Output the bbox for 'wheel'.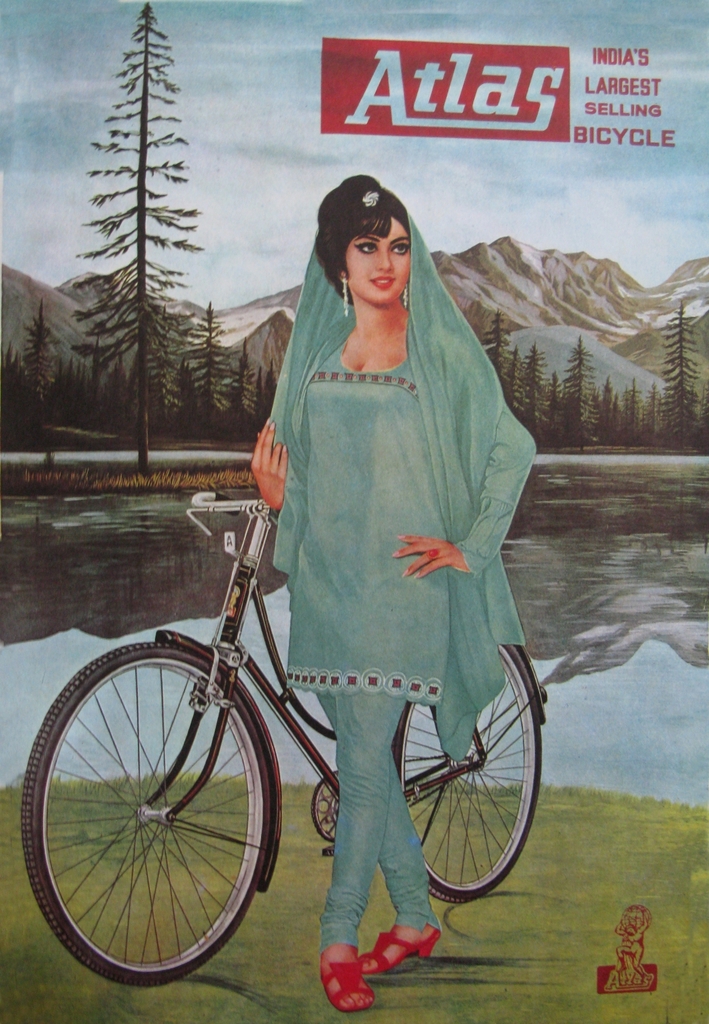
[x1=380, y1=671, x2=534, y2=901].
